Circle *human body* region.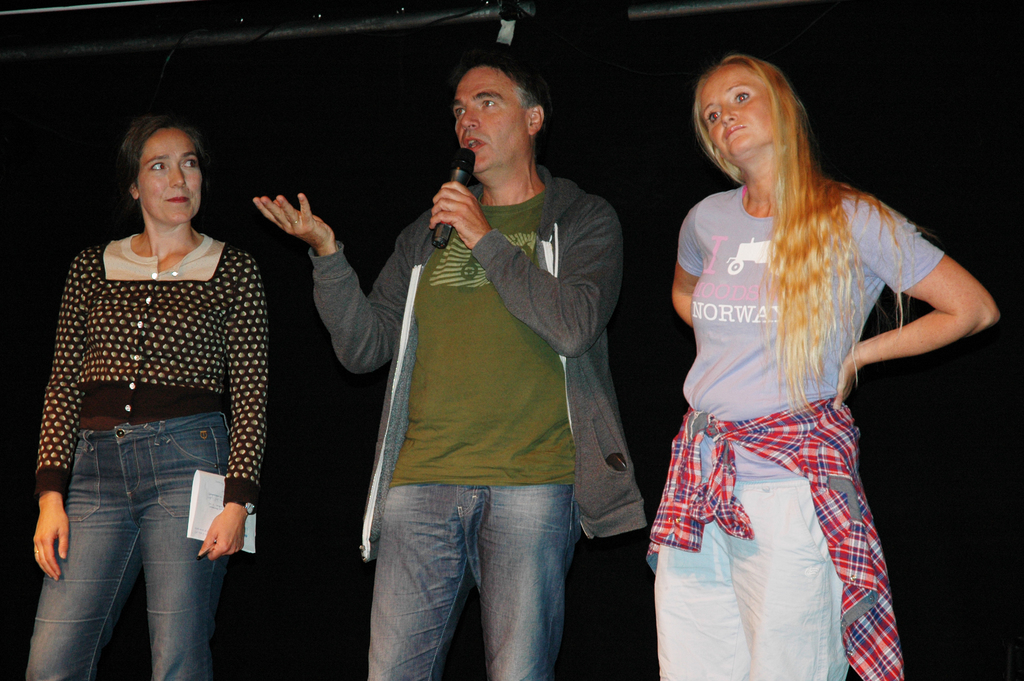
Region: [629,49,952,680].
